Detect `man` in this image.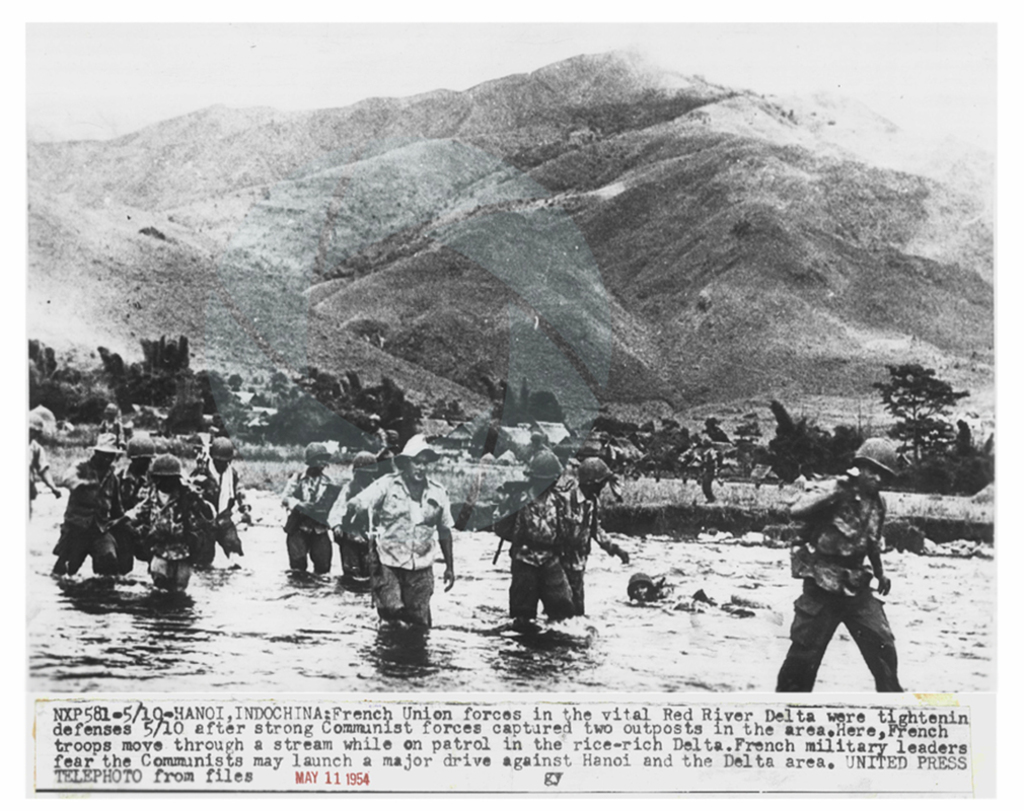
Detection: {"left": 338, "top": 431, "right": 451, "bottom": 630}.
